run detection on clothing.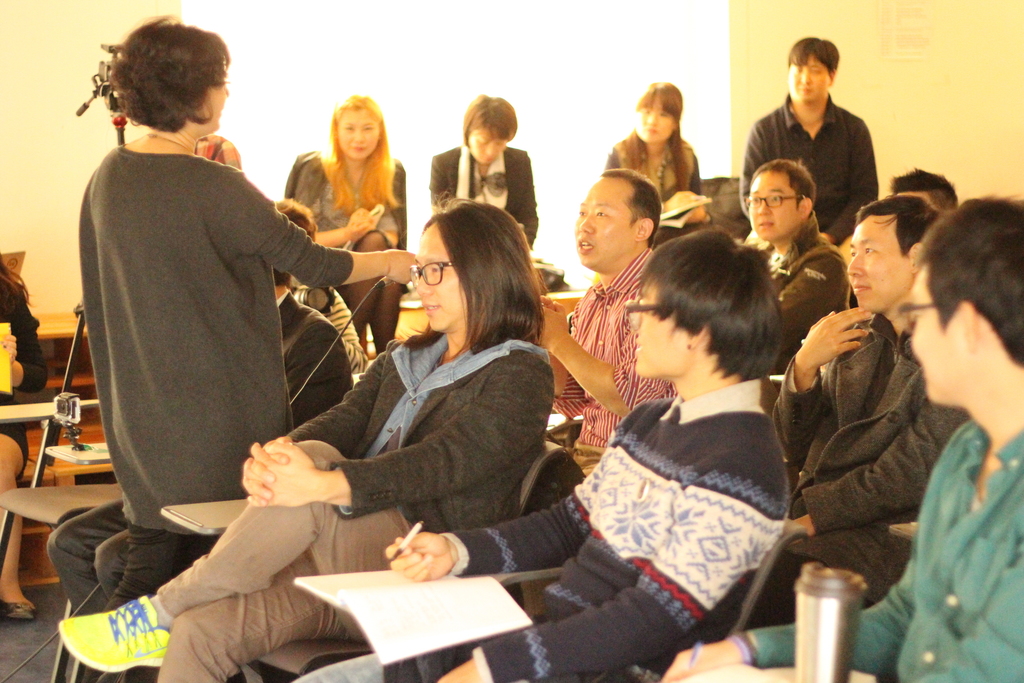
Result: <box>595,128,707,230</box>.
